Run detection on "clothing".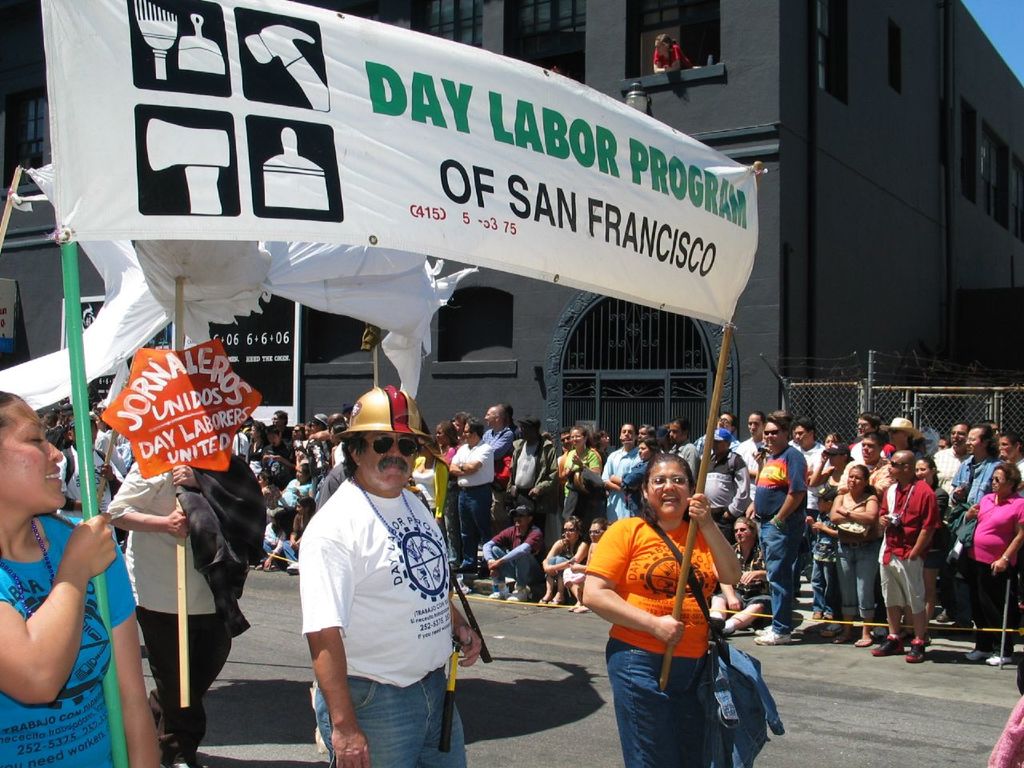
Result: [278,482,462,767].
